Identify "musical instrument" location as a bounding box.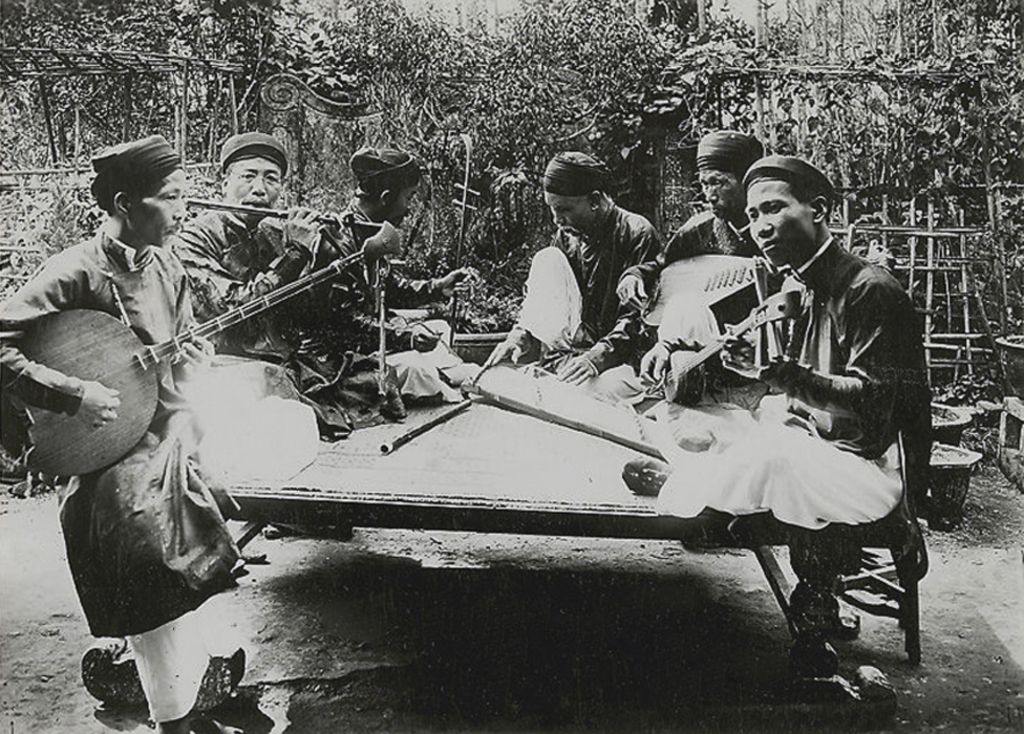
box(398, 180, 430, 268).
